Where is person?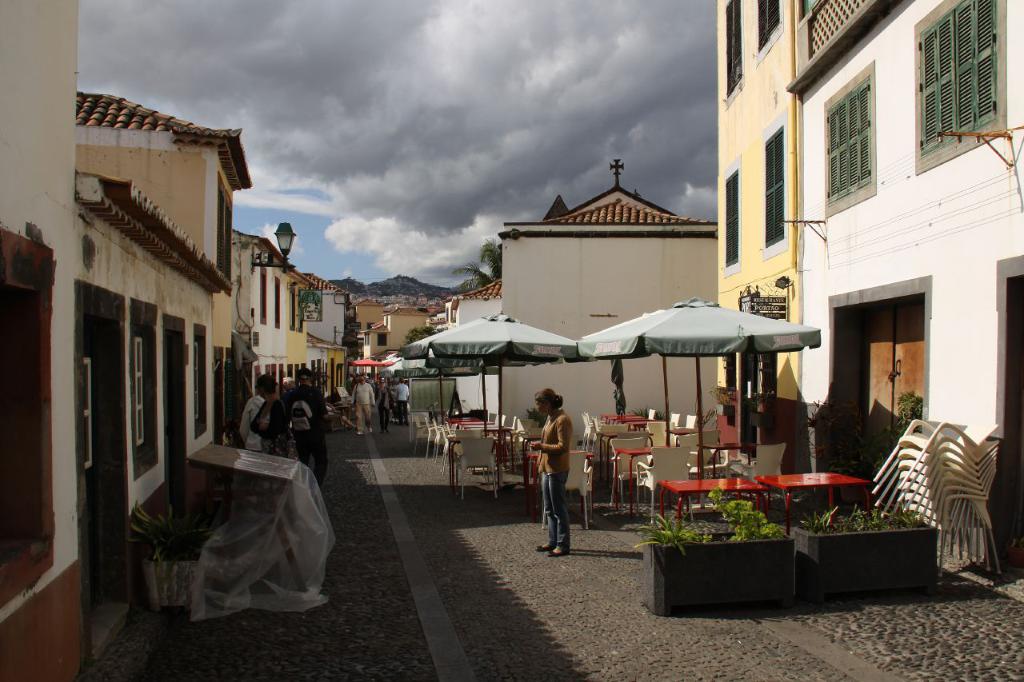
Rect(523, 387, 573, 561).
